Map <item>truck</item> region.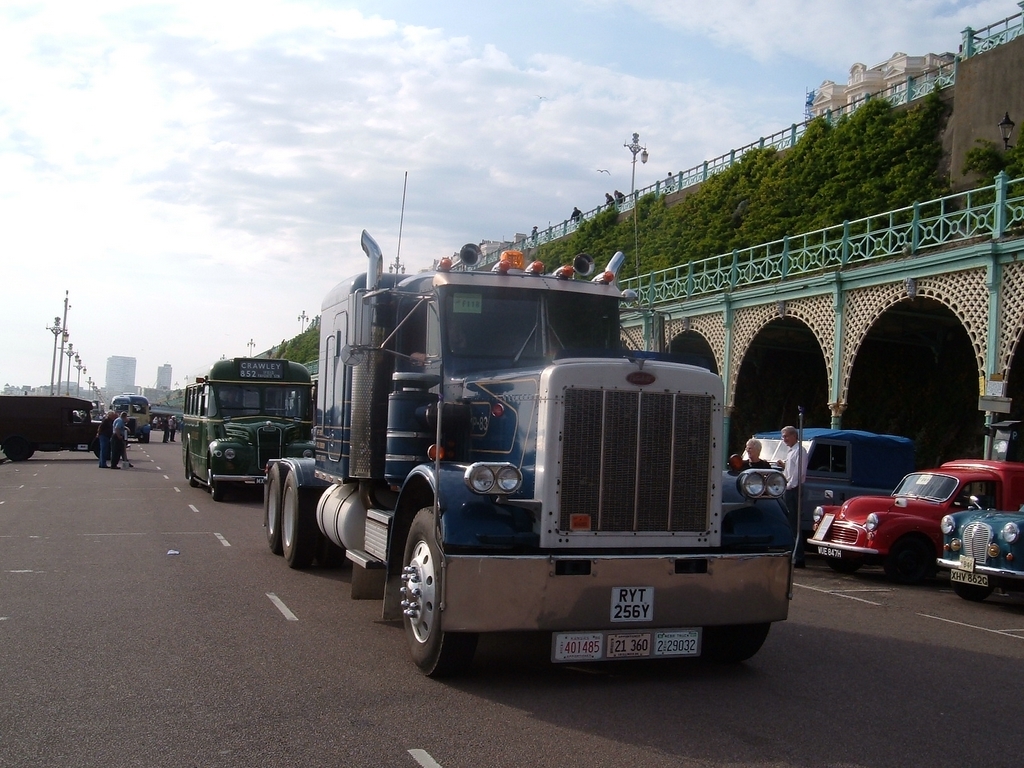
Mapped to bbox=(0, 394, 113, 468).
